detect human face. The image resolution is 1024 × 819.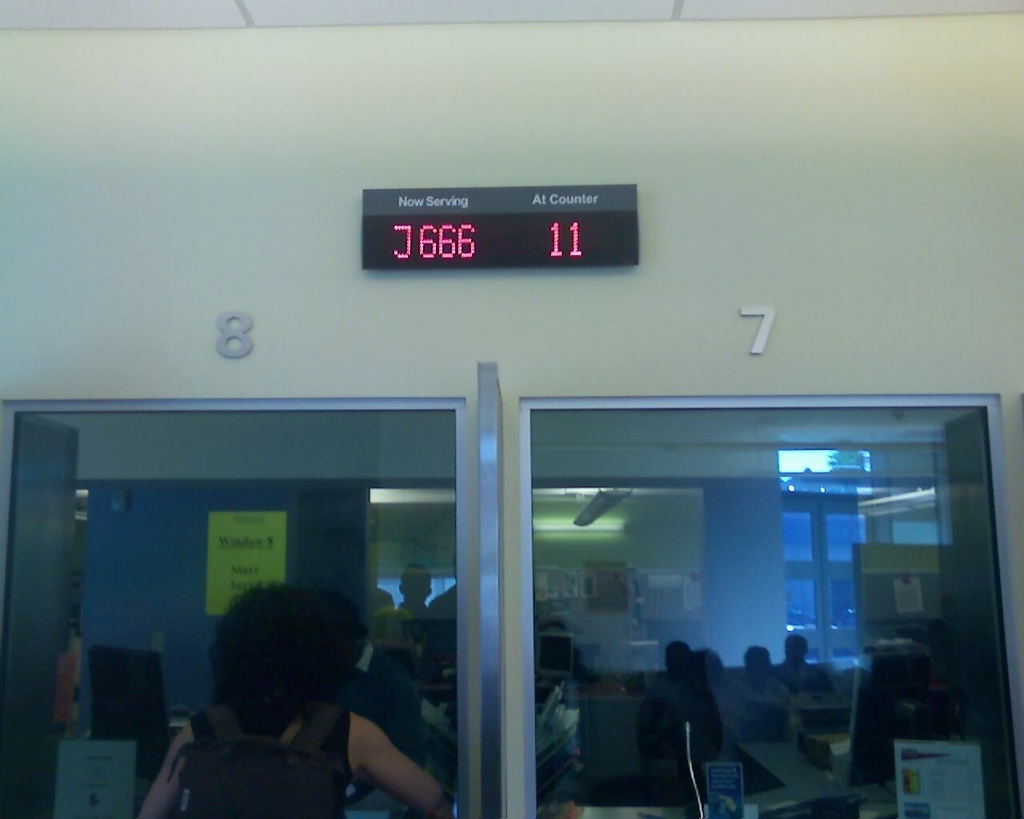
(left=406, top=566, right=428, bottom=605).
